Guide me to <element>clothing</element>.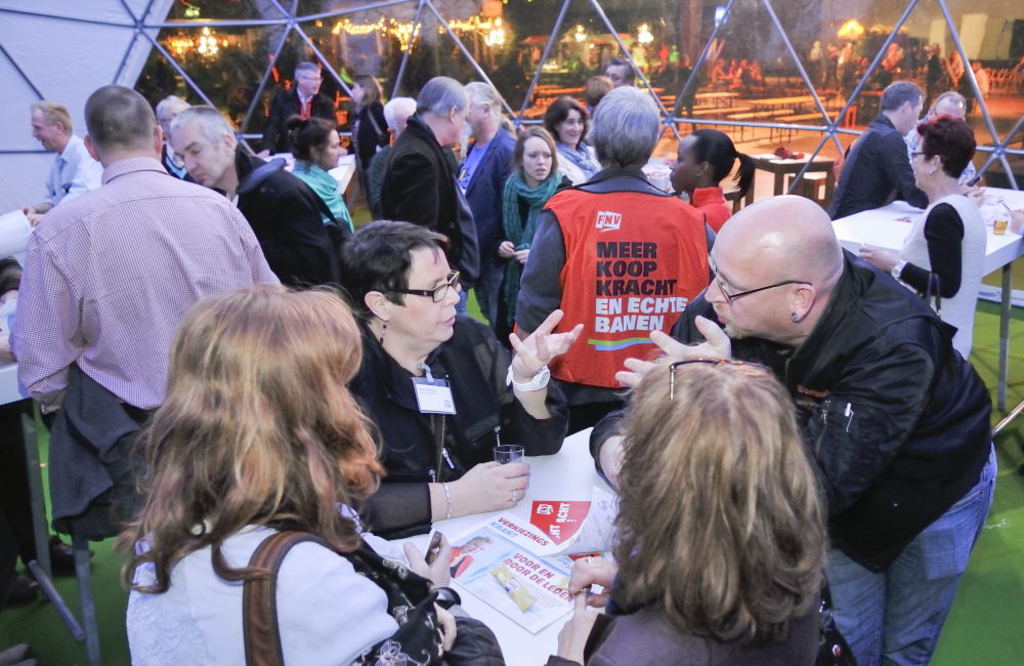
Guidance: {"left": 668, "top": 359, "right": 804, "bottom": 665}.
